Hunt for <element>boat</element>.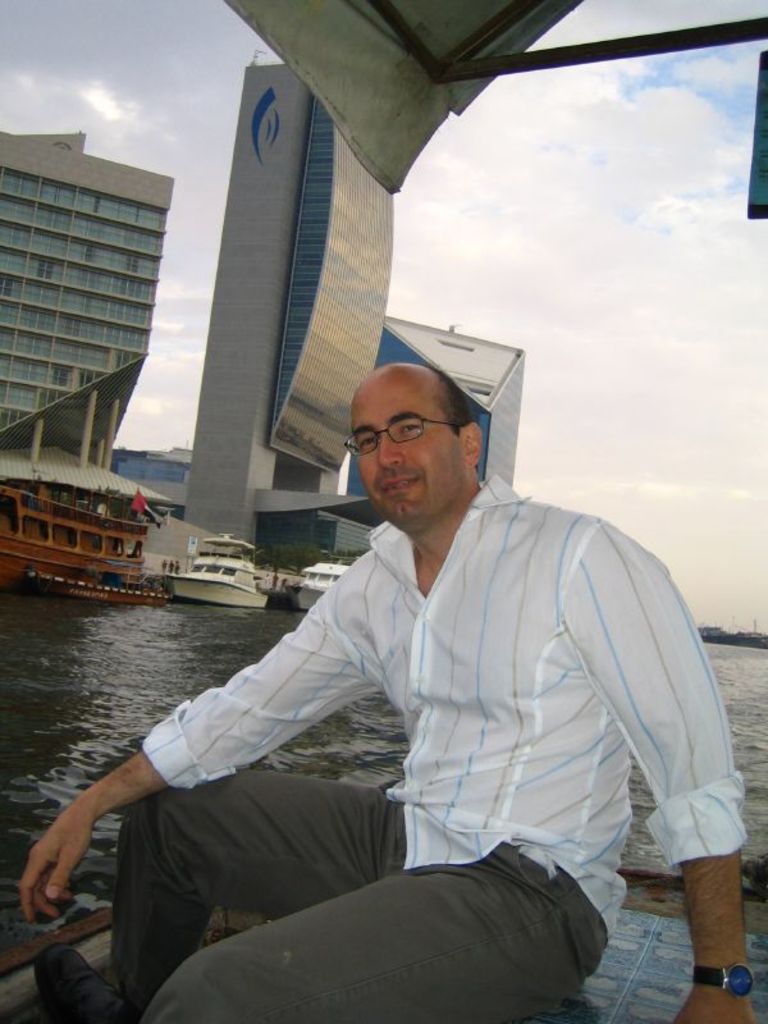
Hunted down at rect(166, 548, 273, 603).
